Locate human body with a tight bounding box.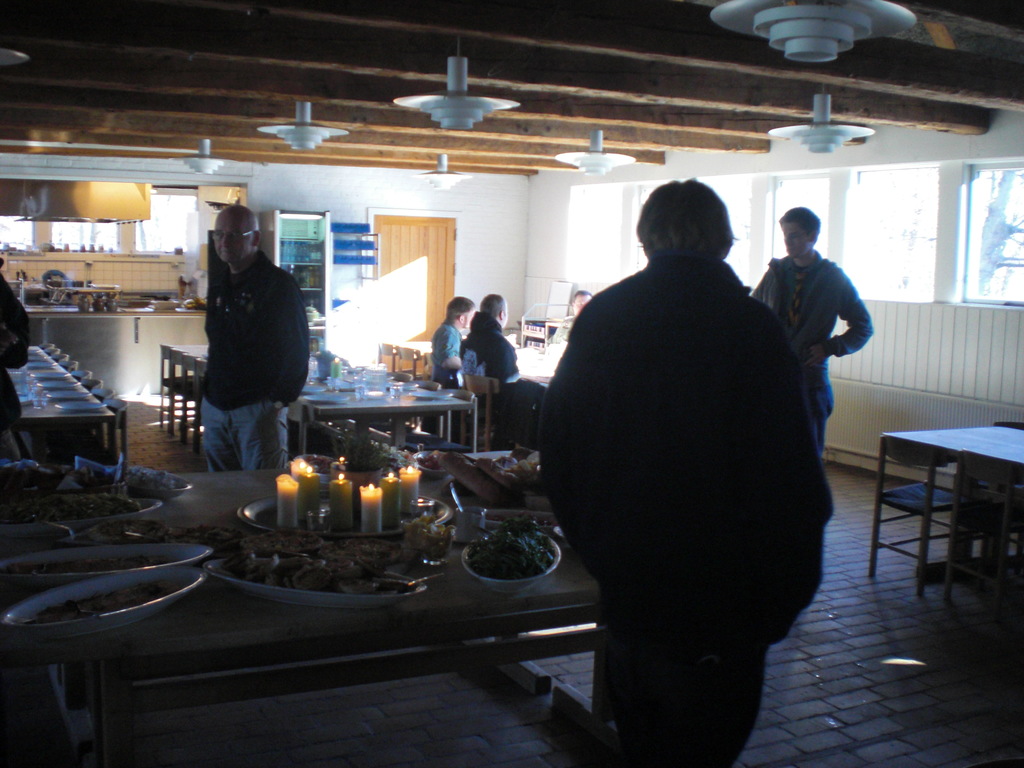
{"x1": 550, "y1": 152, "x2": 836, "y2": 755}.
